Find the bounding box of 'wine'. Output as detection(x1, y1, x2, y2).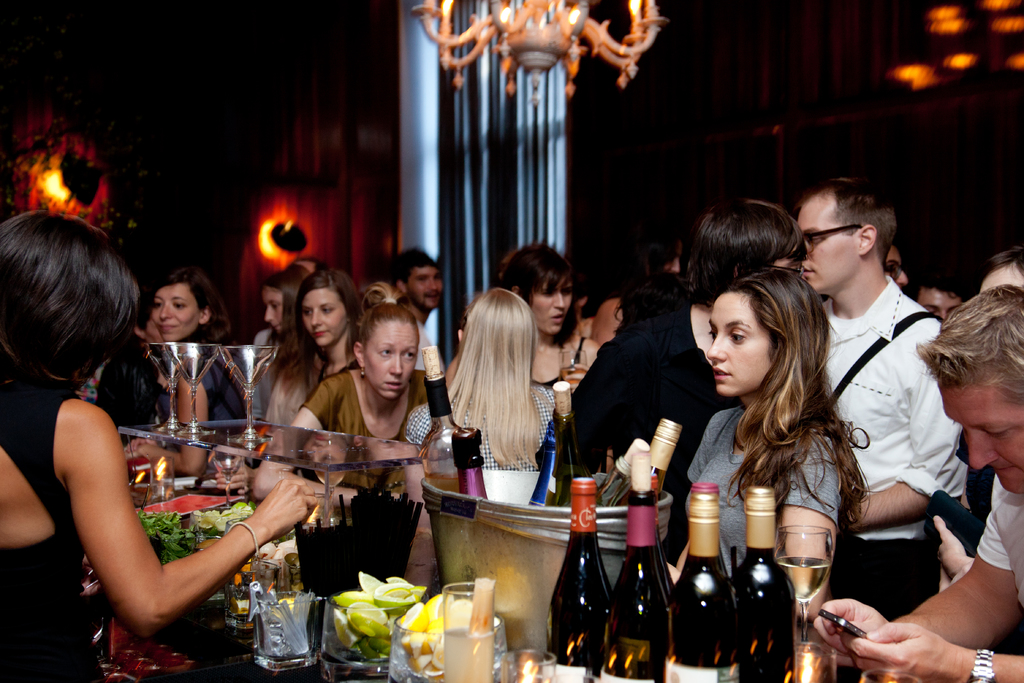
detection(589, 440, 648, 509).
